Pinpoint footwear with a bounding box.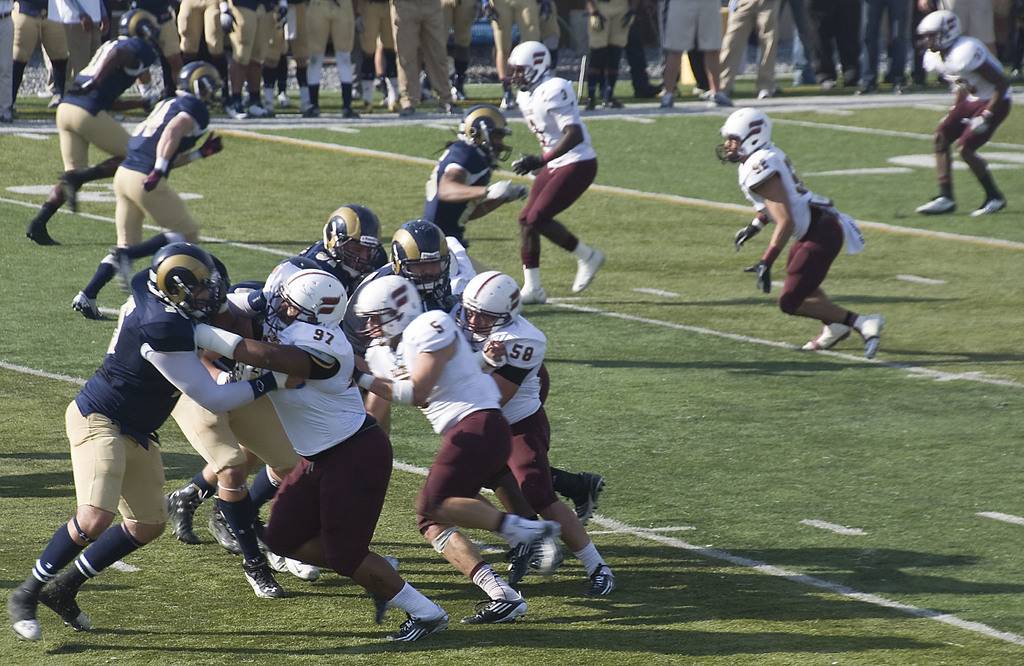
l=518, t=282, r=548, b=304.
